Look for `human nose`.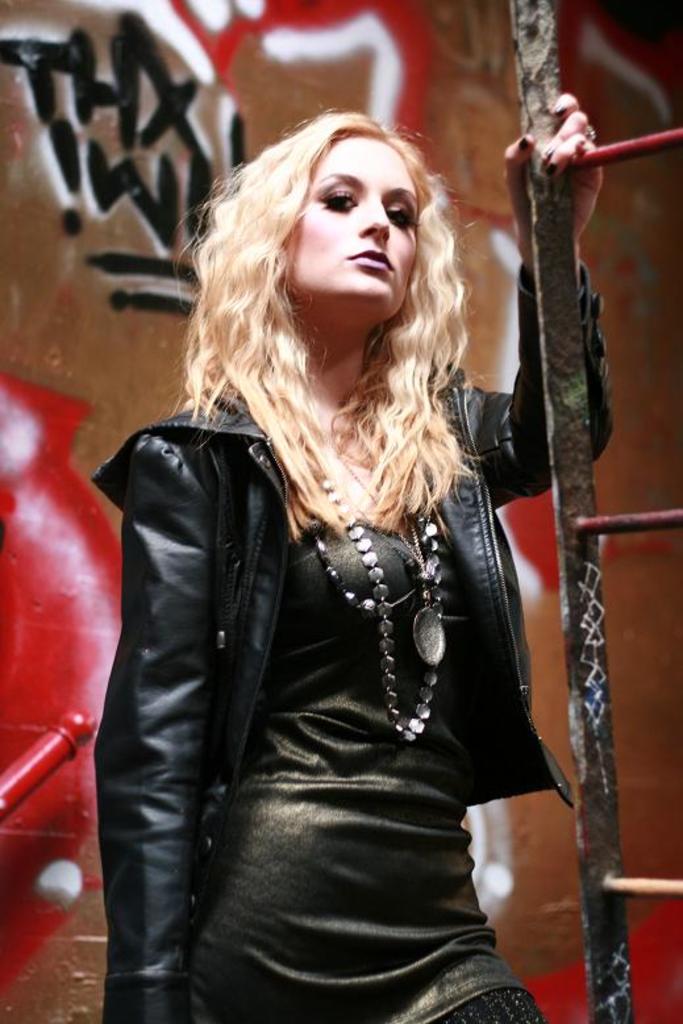
Found: <region>357, 197, 393, 238</region>.
